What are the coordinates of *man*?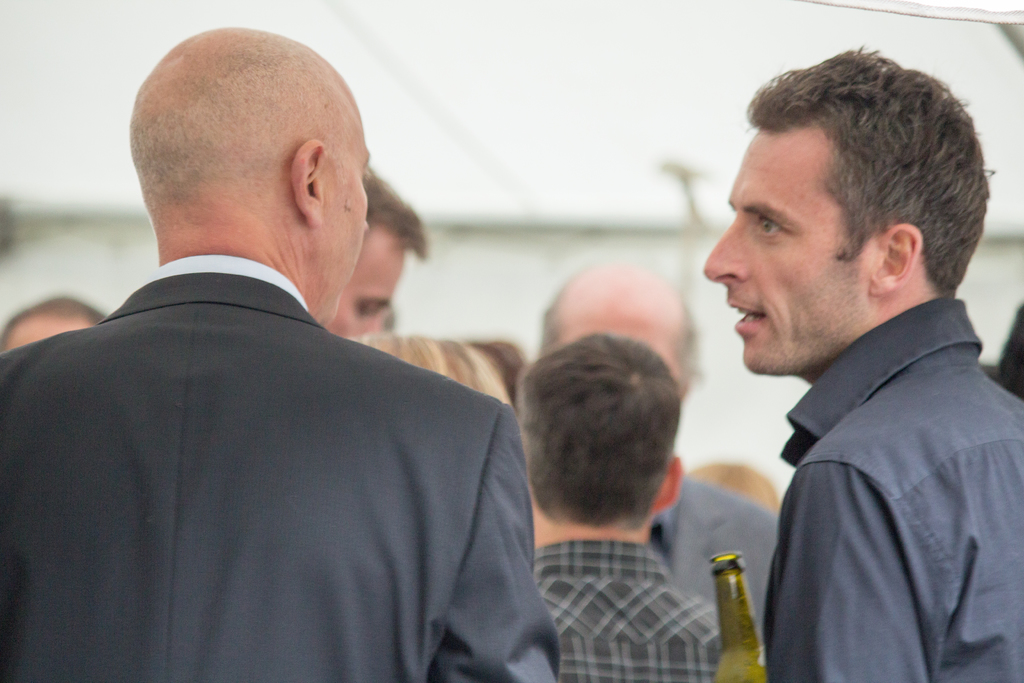
(700, 45, 1023, 682).
